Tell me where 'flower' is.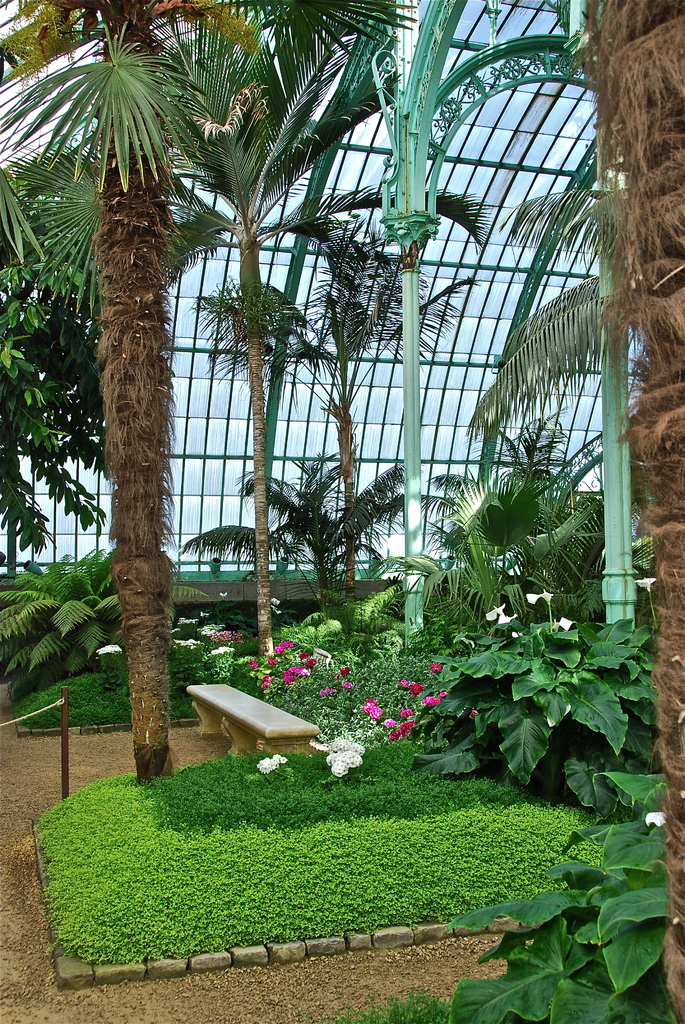
'flower' is at BBox(319, 687, 333, 696).
